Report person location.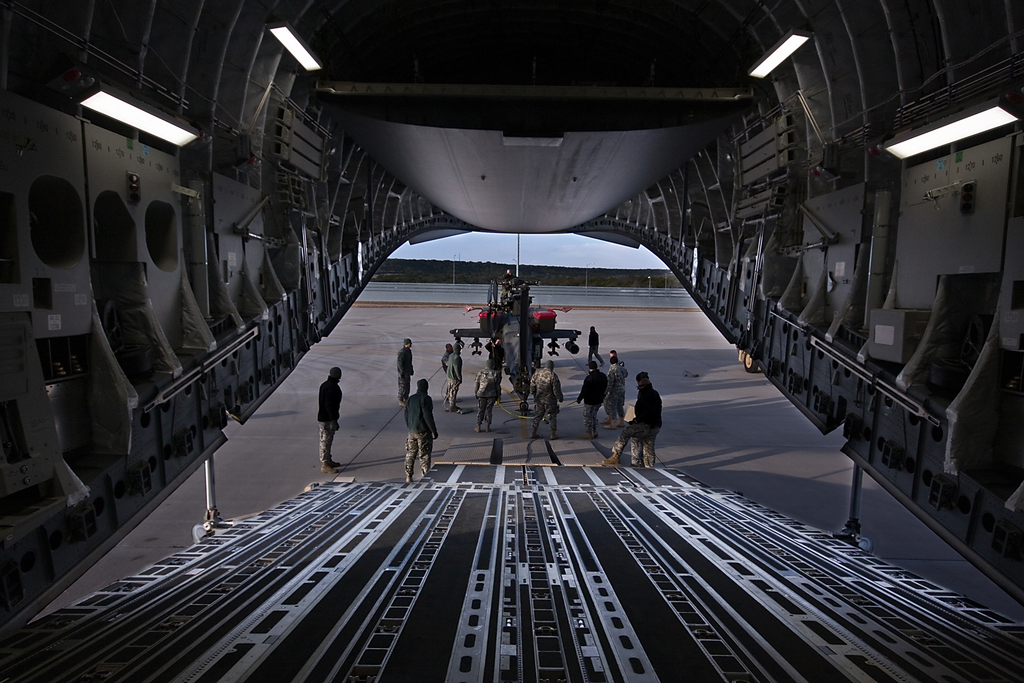
Report: box(443, 342, 461, 416).
